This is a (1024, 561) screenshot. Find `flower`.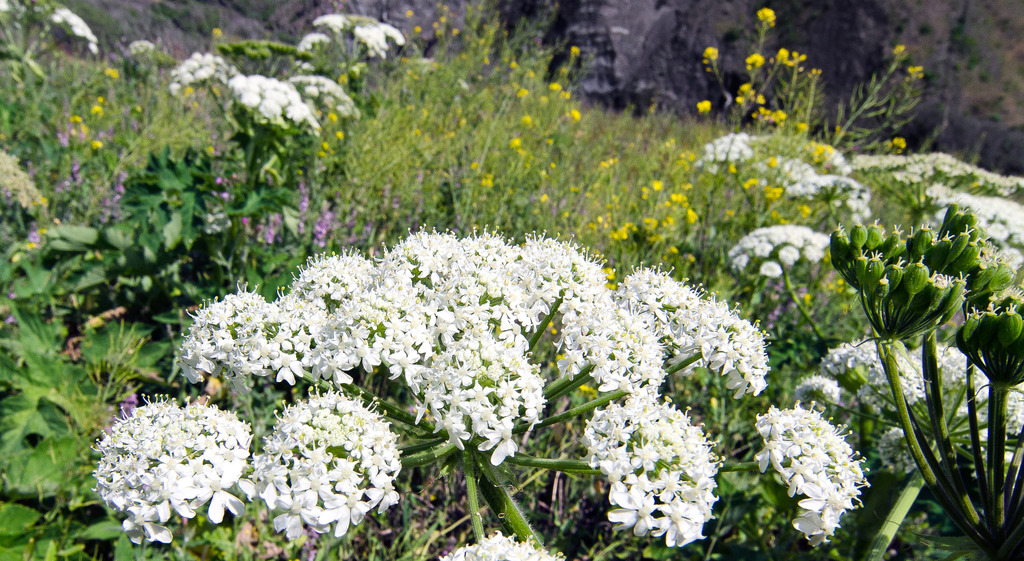
Bounding box: [750, 409, 870, 548].
